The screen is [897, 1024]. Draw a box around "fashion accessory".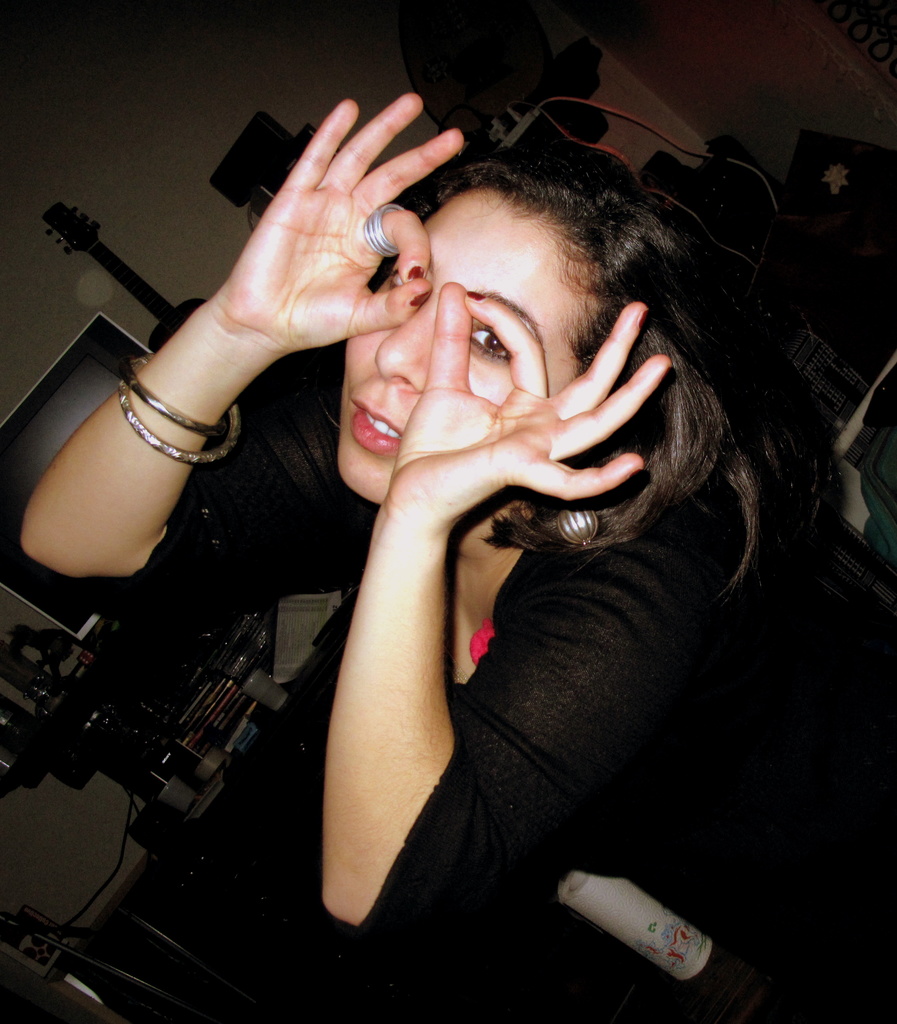
detection(361, 202, 406, 256).
